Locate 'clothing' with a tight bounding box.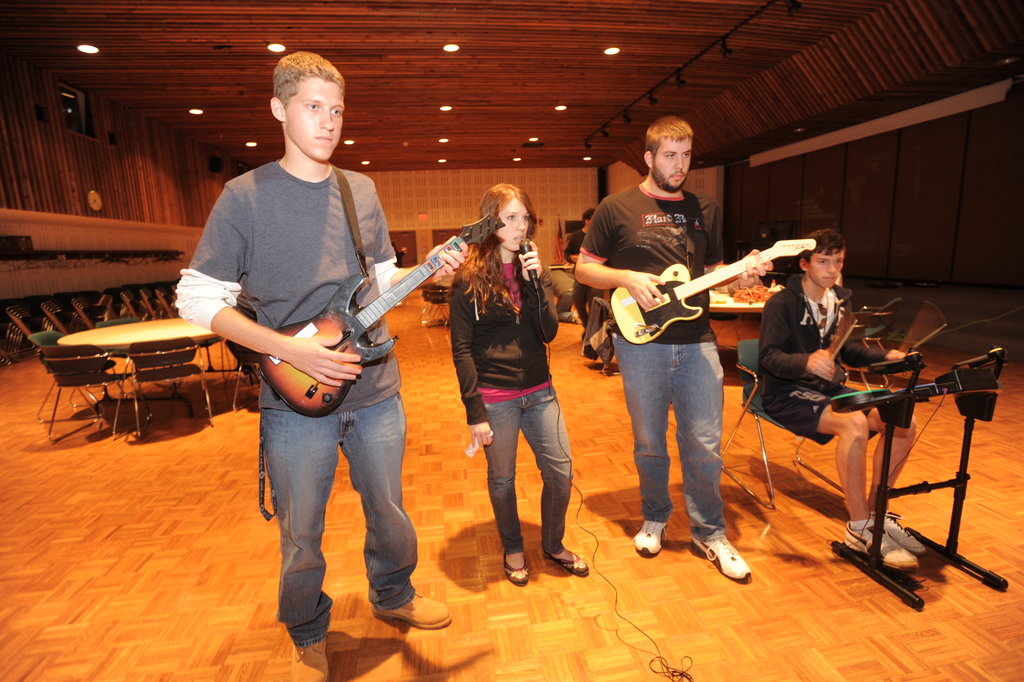
174 154 421 653.
